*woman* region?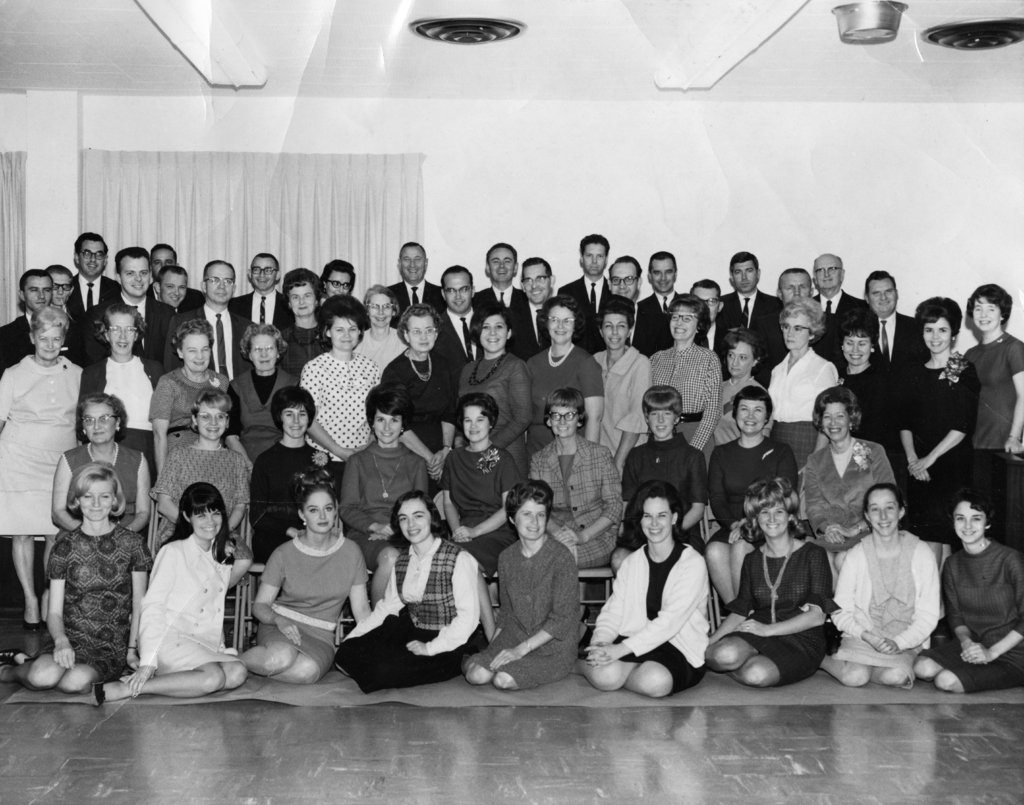
[left=0, top=303, right=84, bottom=626]
